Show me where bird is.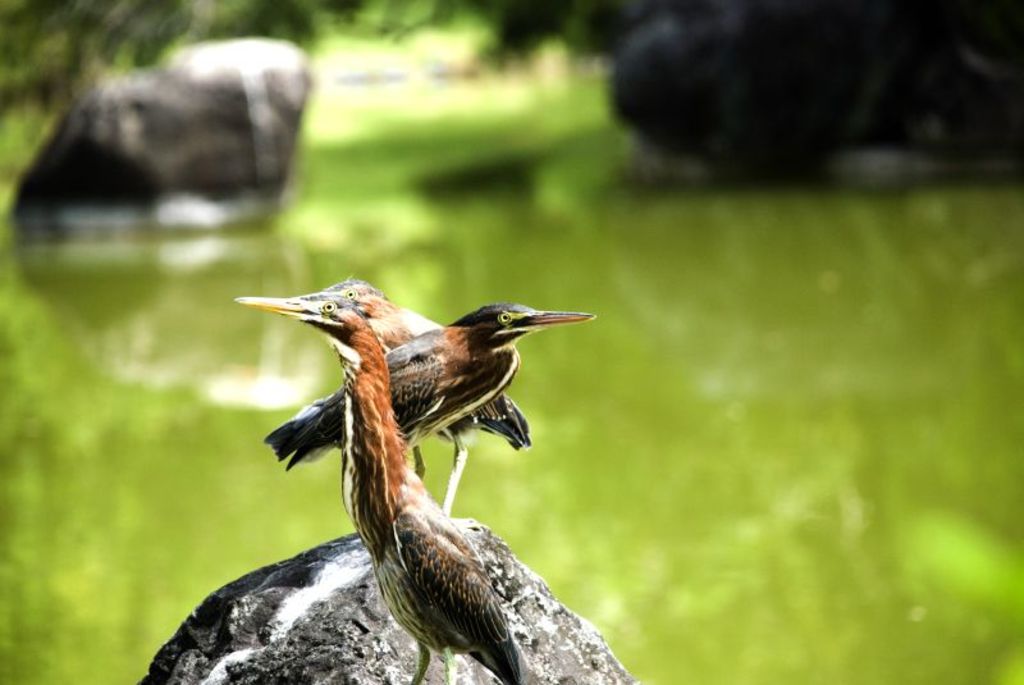
bird is at pyautogui.locateOnScreen(234, 271, 534, 513).
